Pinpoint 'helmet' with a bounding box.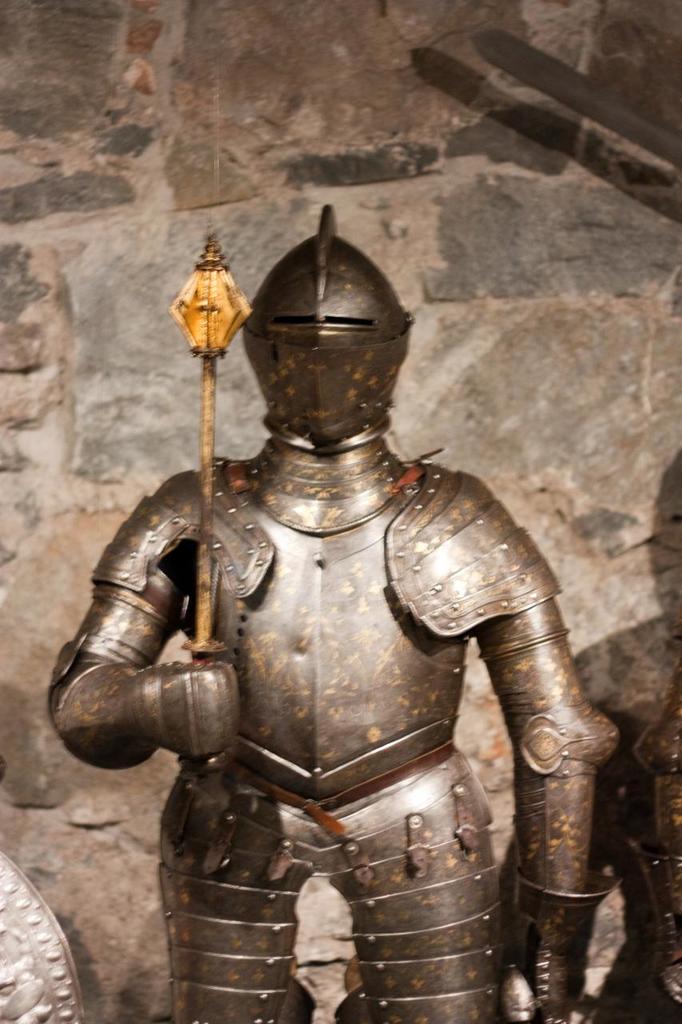
218 244 433 442.
